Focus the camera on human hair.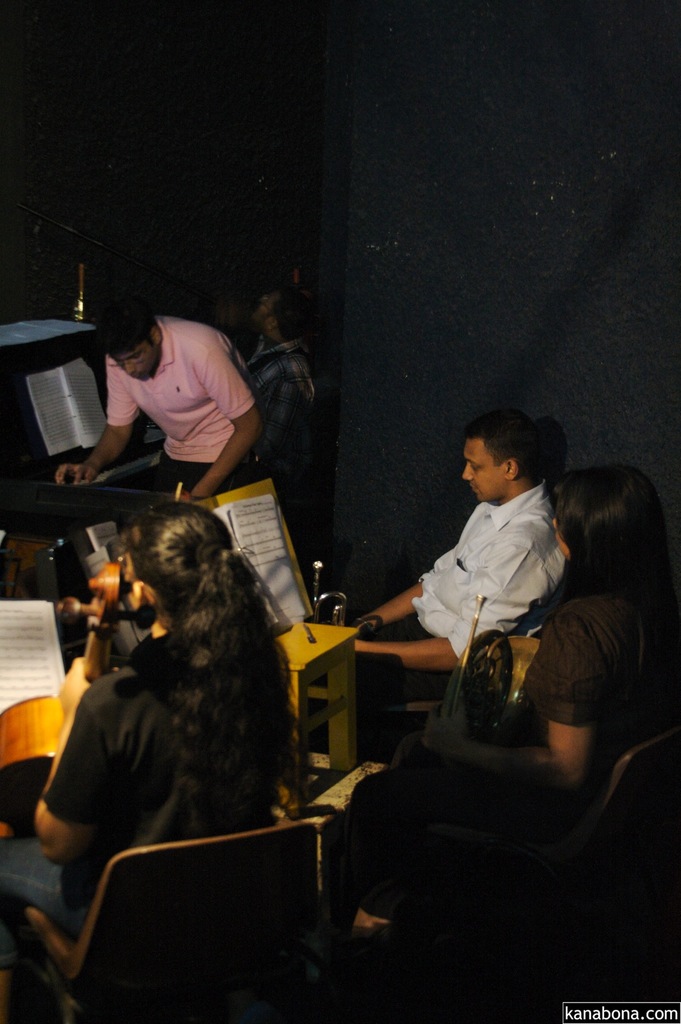
Focus region: region(465, 419, 562, 494).
